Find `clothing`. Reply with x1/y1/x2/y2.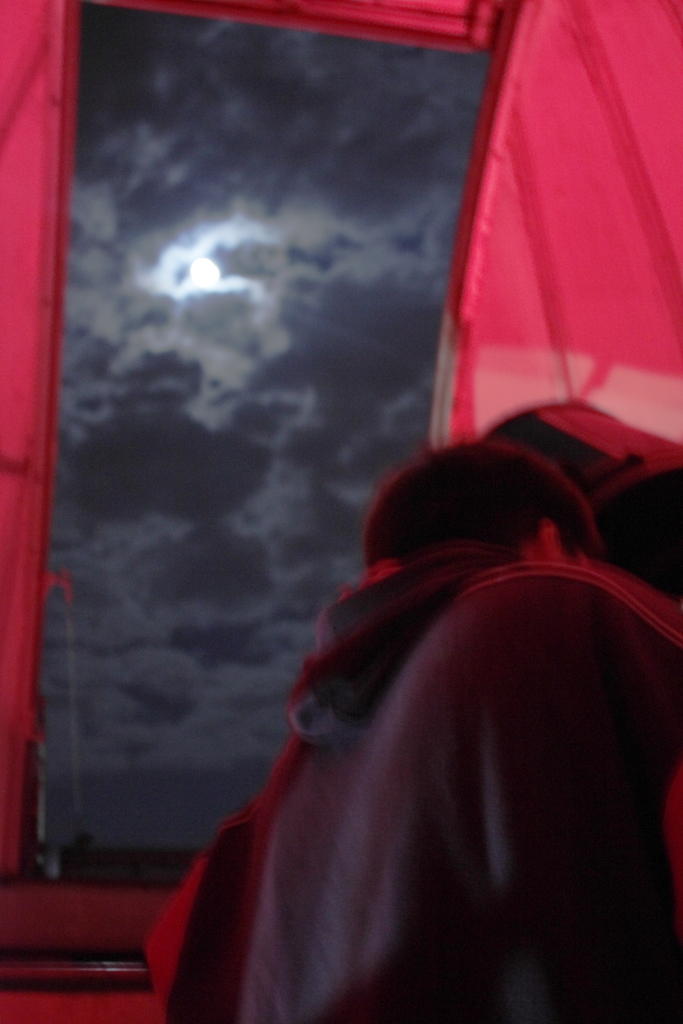
197/481/663/1012.
